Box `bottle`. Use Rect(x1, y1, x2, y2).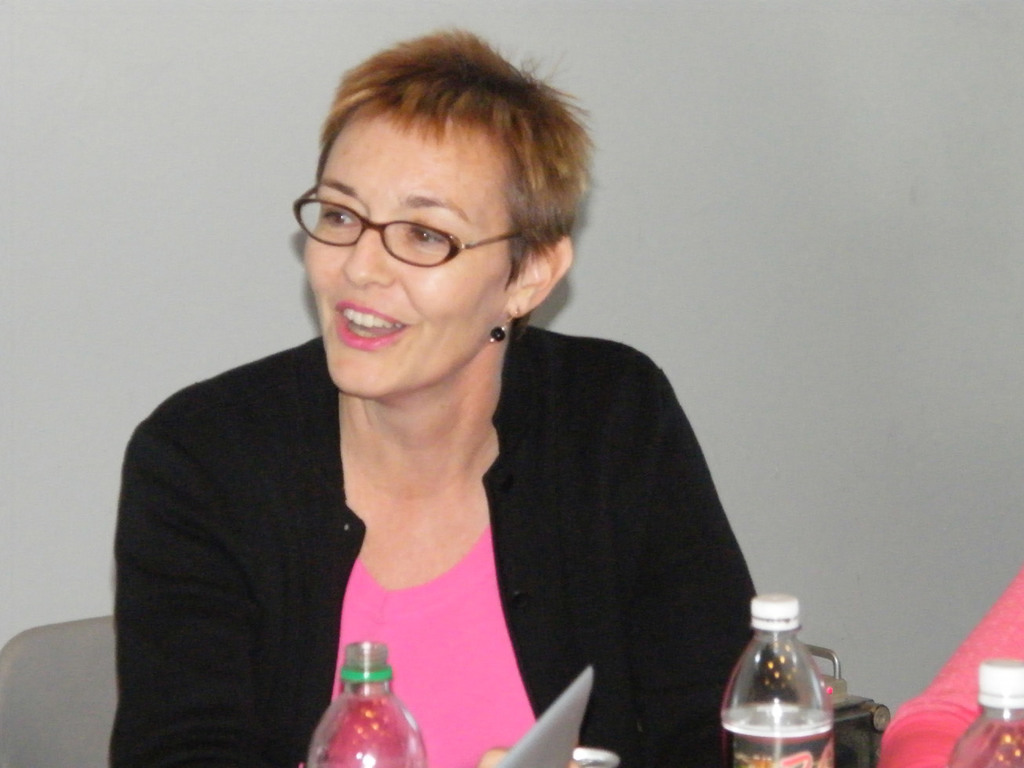
Rect(307, 646, 421, 767).
